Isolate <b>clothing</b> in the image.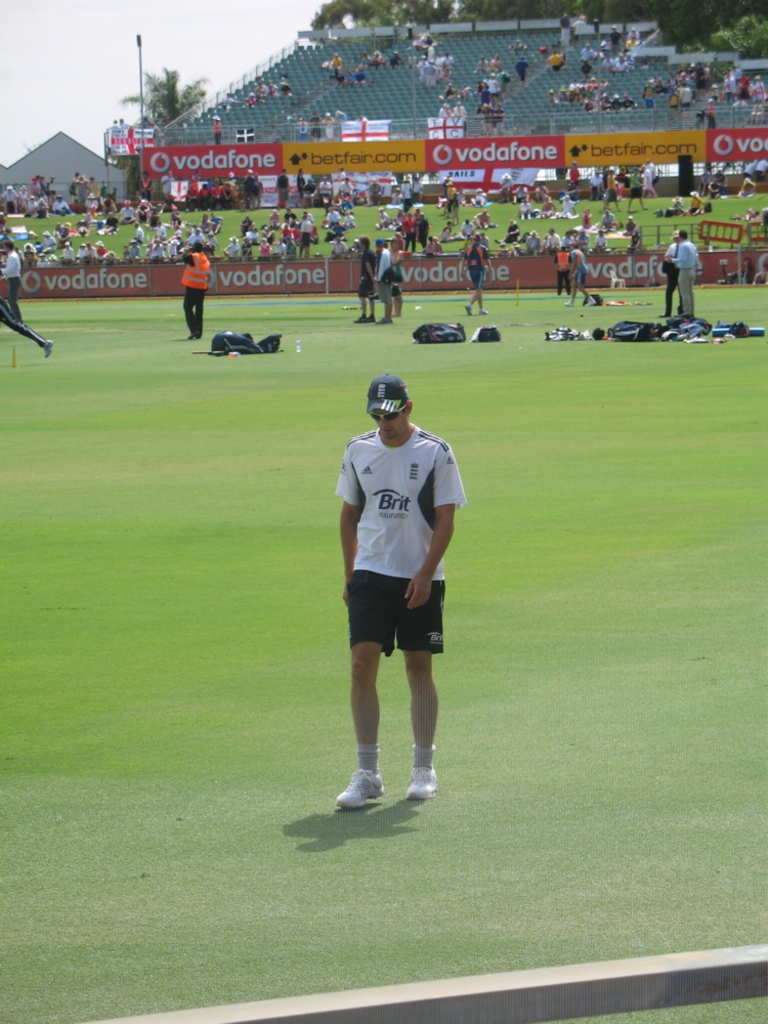
Isolated region: 185, 253, 208, 333.
